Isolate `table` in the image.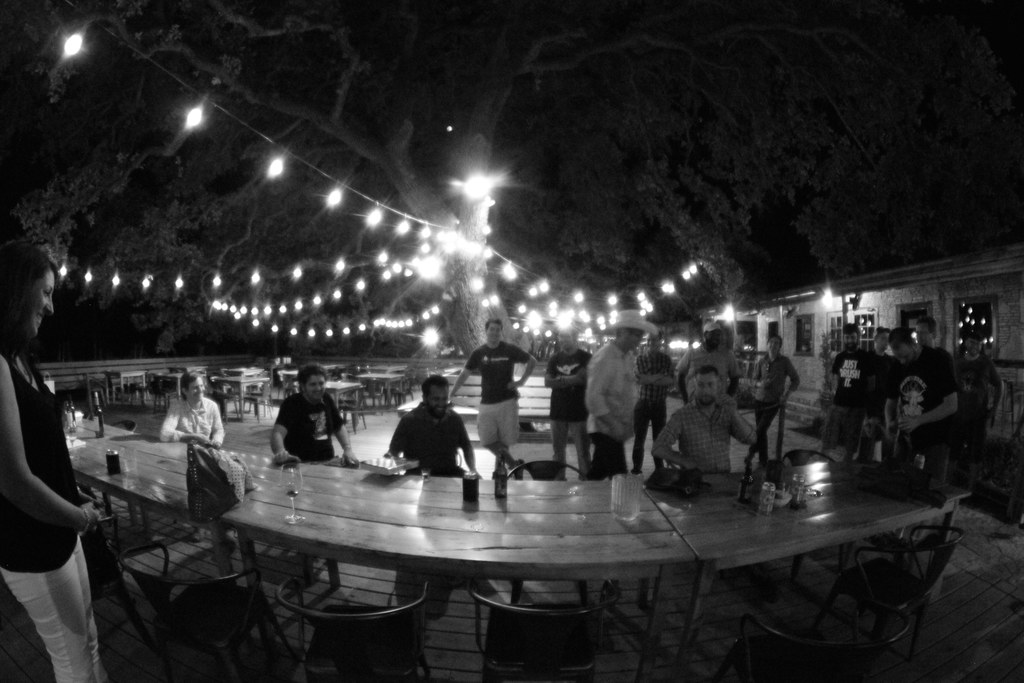
Isolated region: (321, 379, 364, 432).
